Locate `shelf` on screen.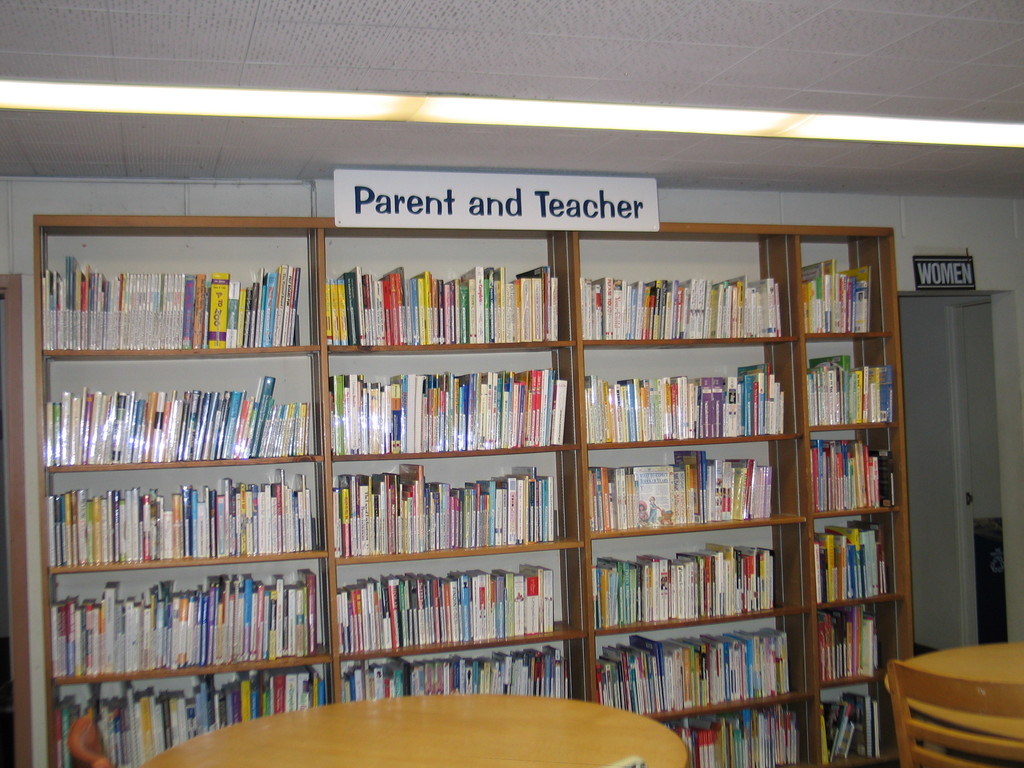
On screen at Rect(43, 654, 327, 767).
